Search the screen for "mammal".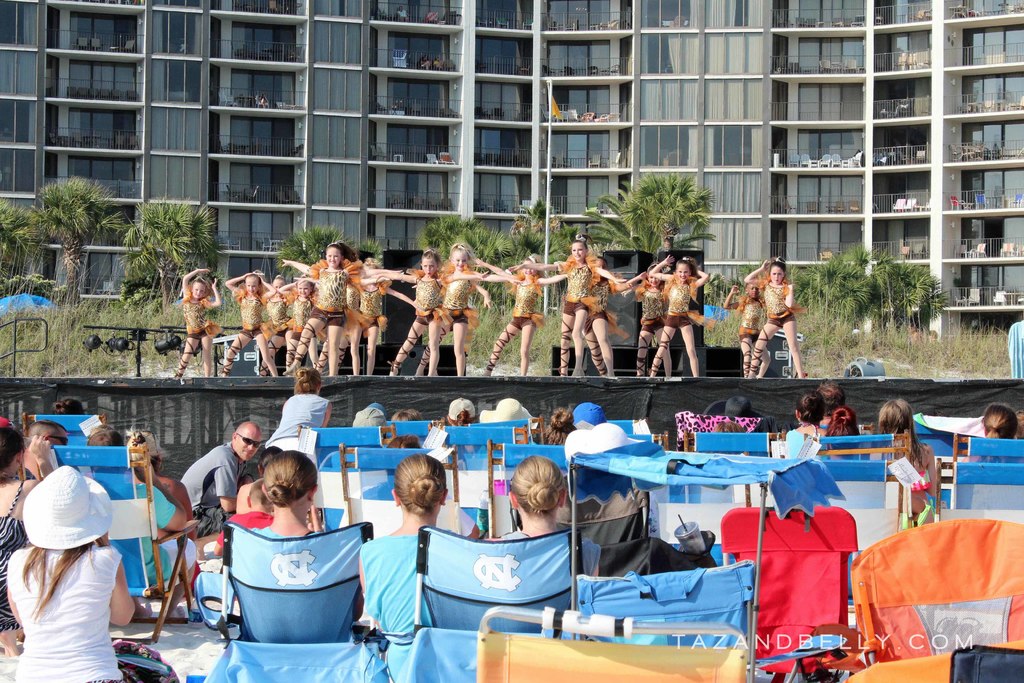
Found at select_region(959, 398, 1016, 484).
